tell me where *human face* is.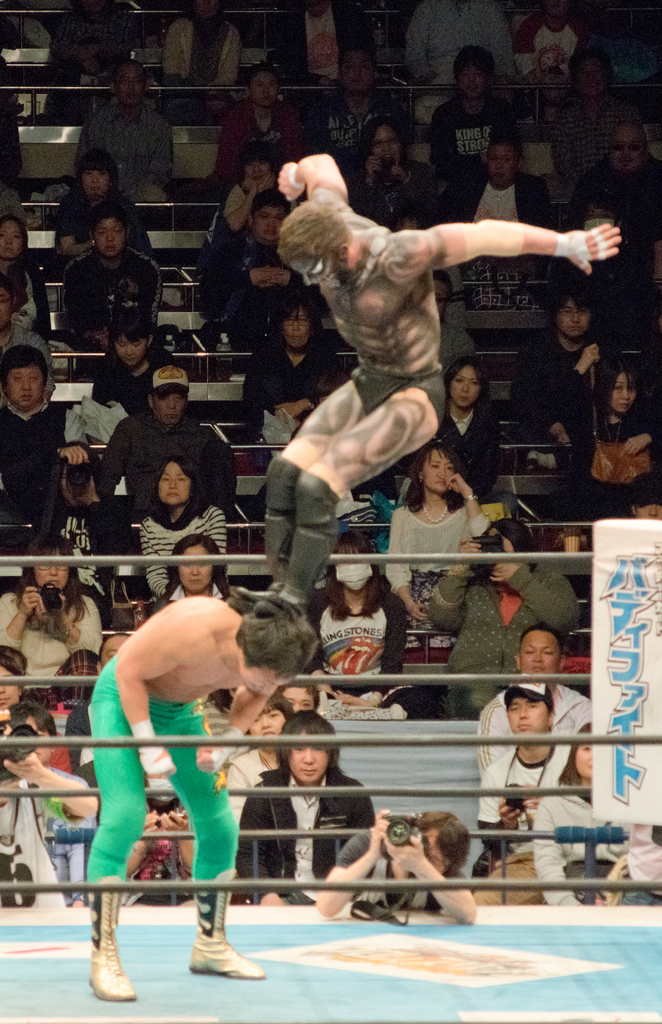
*human face* is at BBox(506, 697, 546, 735).
